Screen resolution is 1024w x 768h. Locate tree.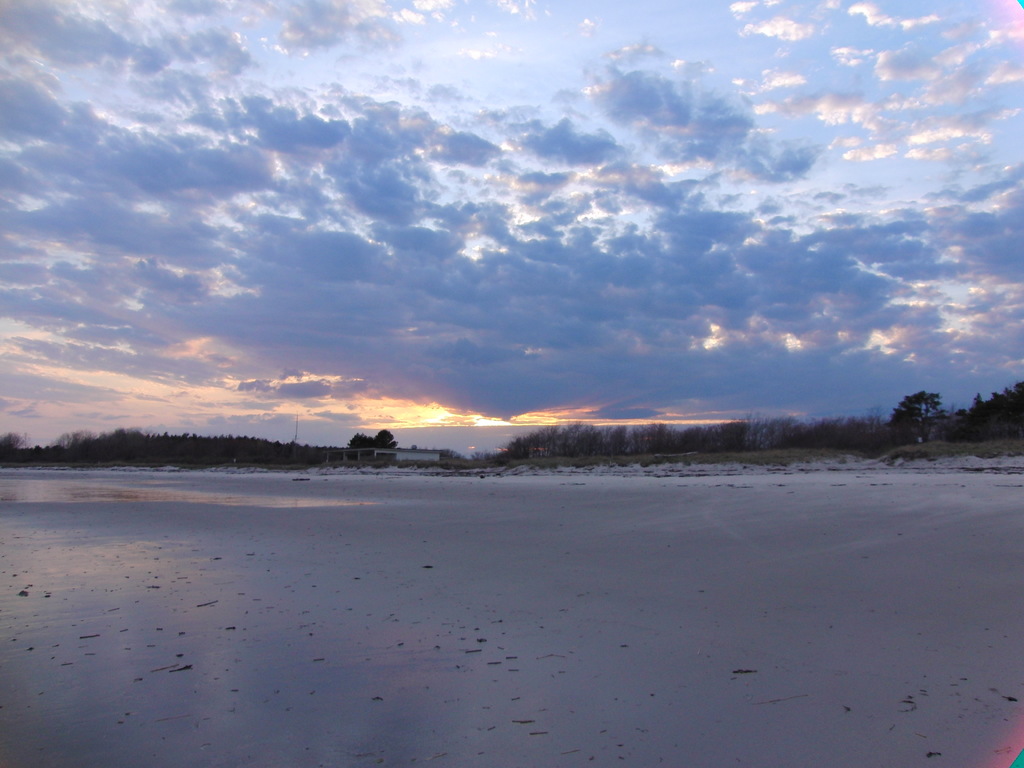
[x1=886, y1=389, x2=943, y2=447].
